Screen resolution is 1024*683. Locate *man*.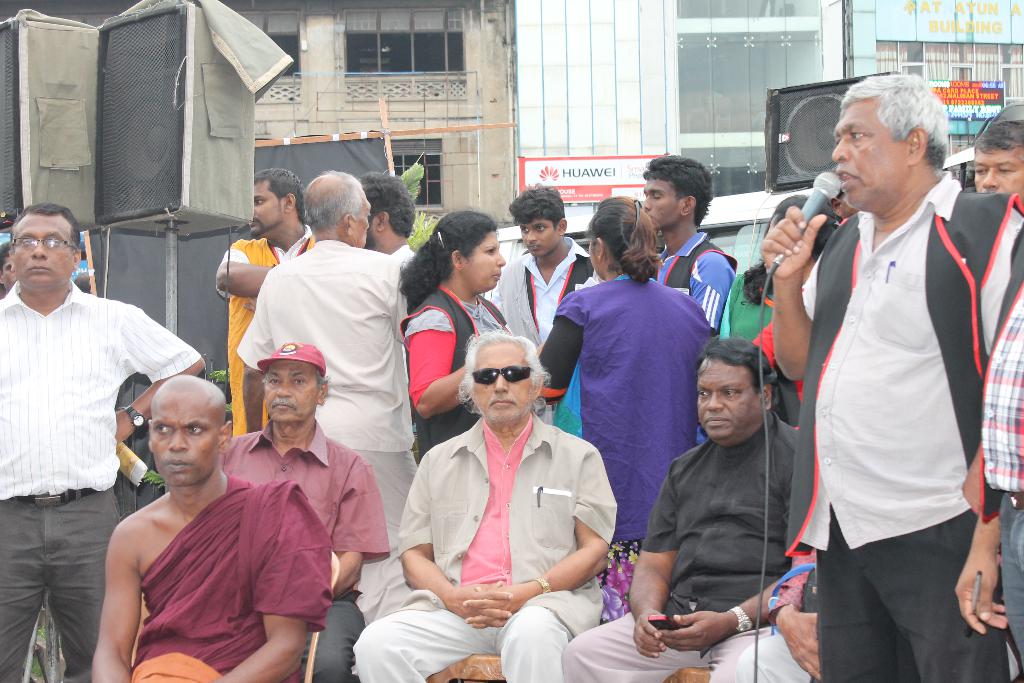
<box>355,334,622,682</box>.
